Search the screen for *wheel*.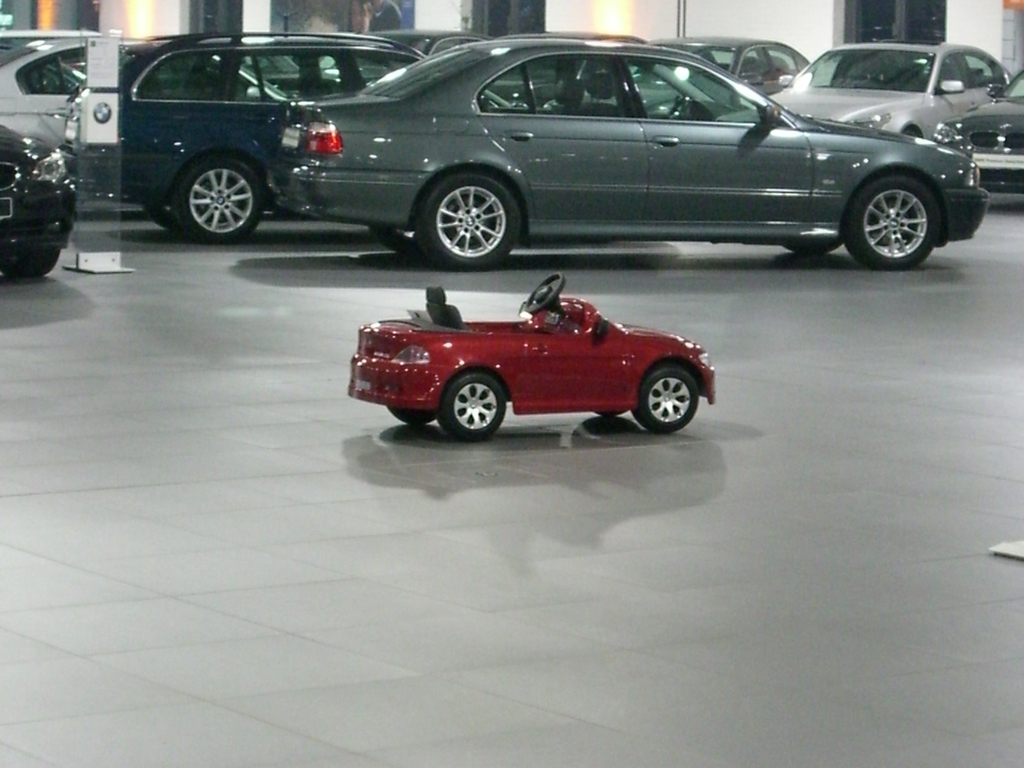
Found at (371,228,419,253).
